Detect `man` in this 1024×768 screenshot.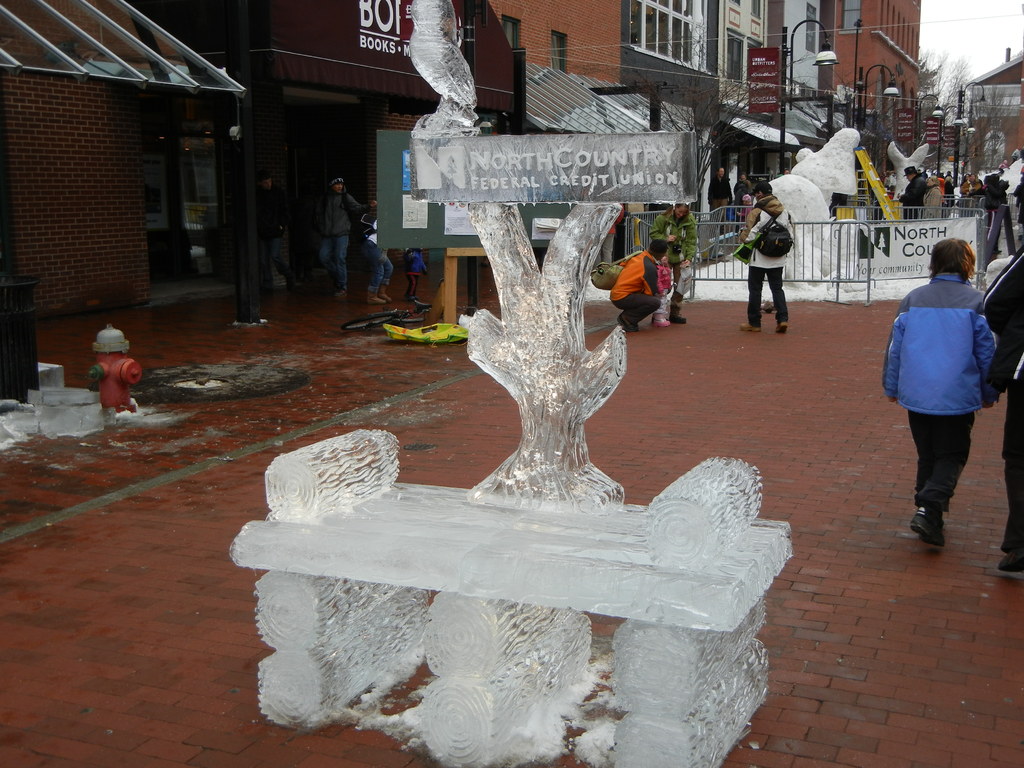
Detection: BBox(743, 182, 795, 335).
